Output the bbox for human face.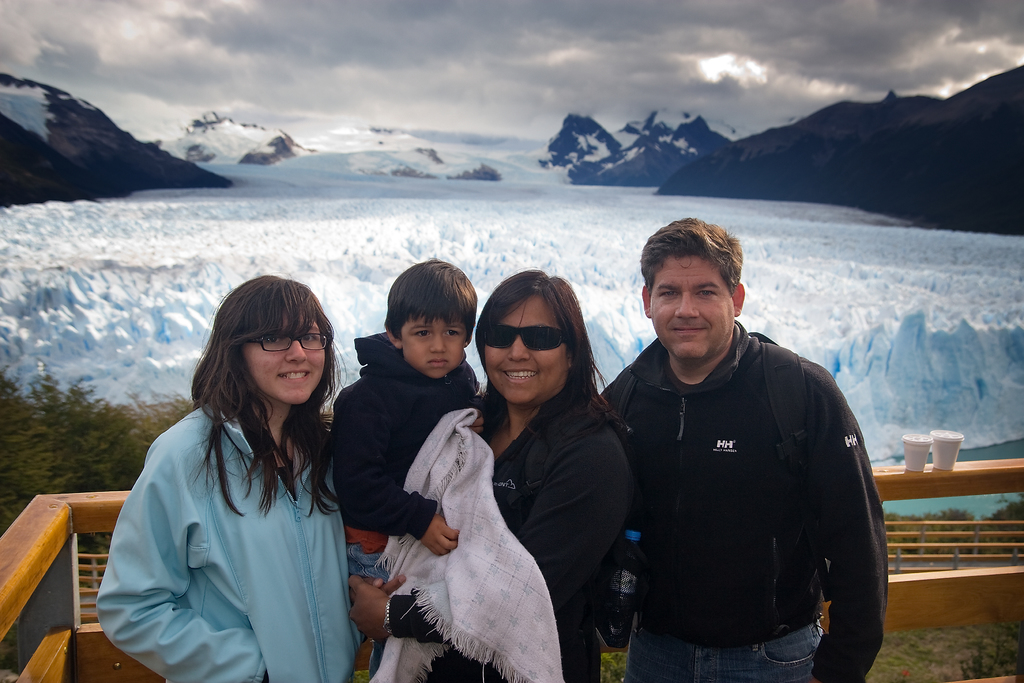
l=652, t=255, r=735, b=359.
